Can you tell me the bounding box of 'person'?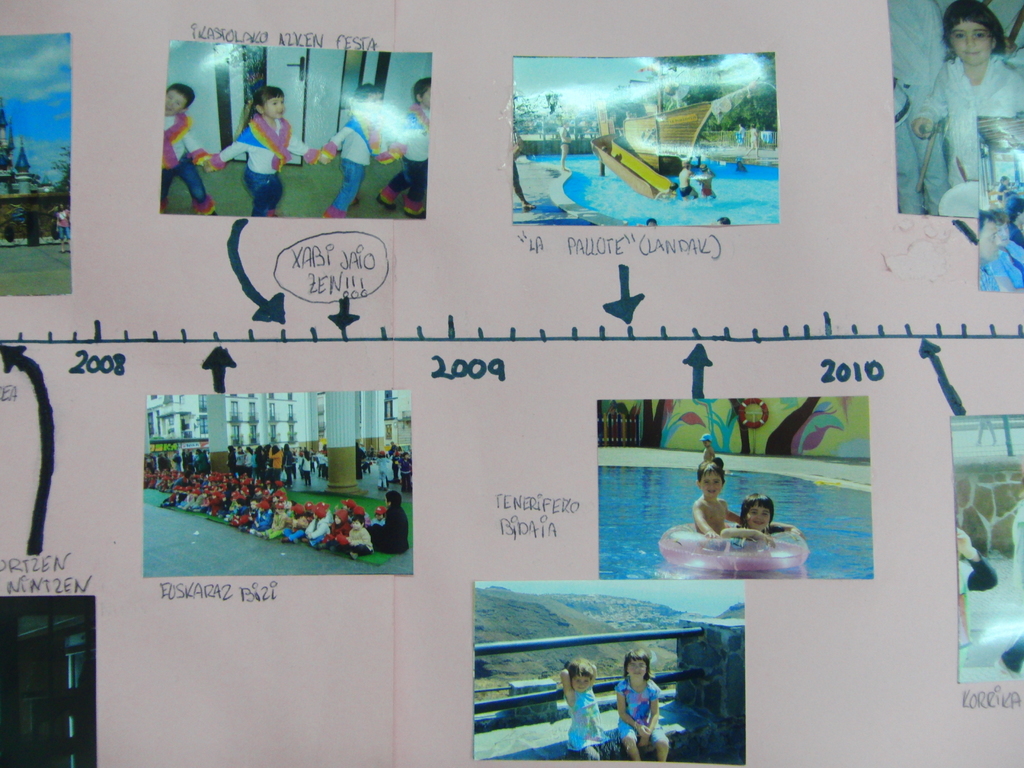
{"x1": 729, "y1": 494, "x2": 781, "y2": 547}.
